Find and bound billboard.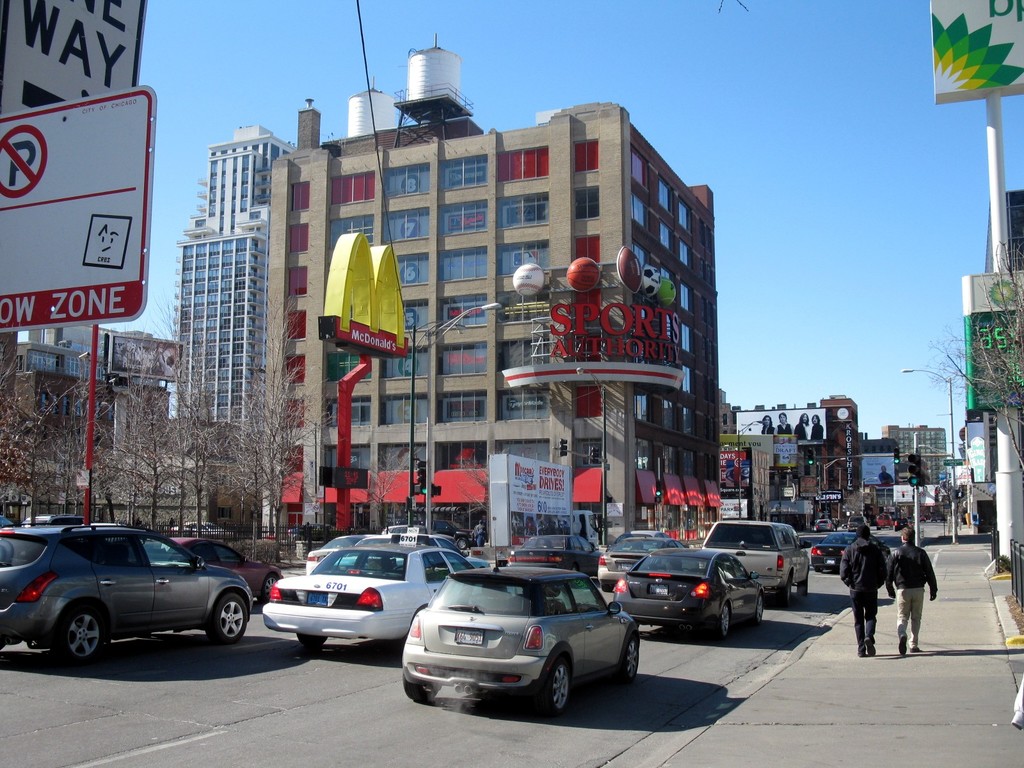
Bound: [0,1,144,124].
